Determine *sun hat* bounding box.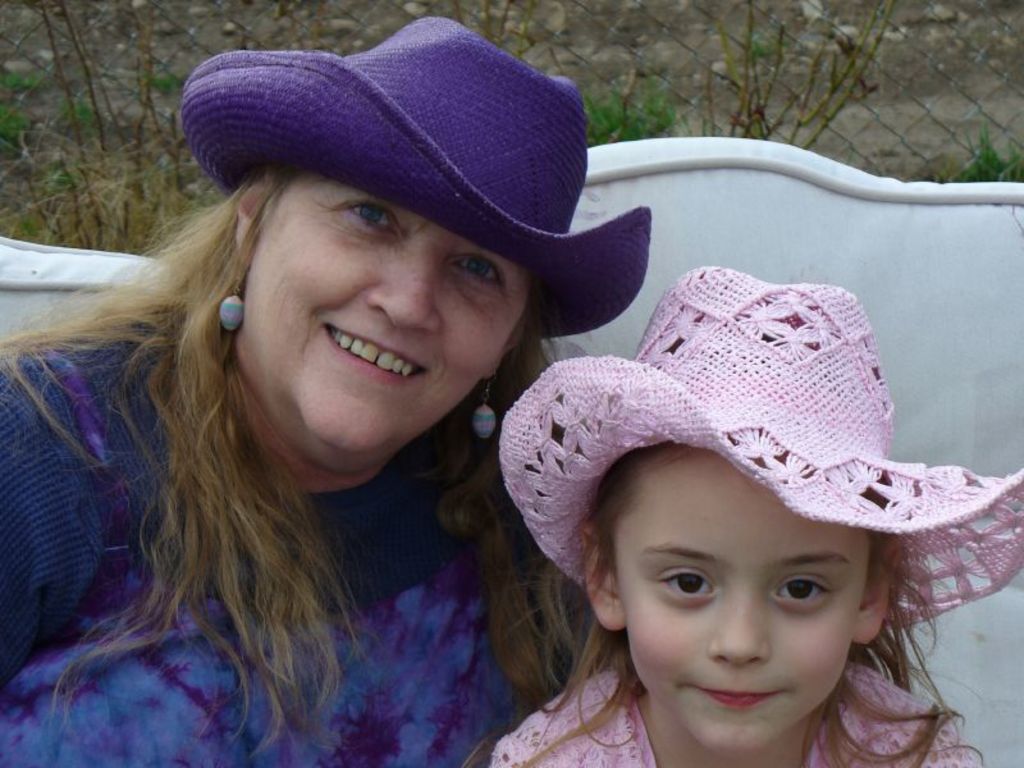
Determined: detection(493, 257, 1023, 630).
